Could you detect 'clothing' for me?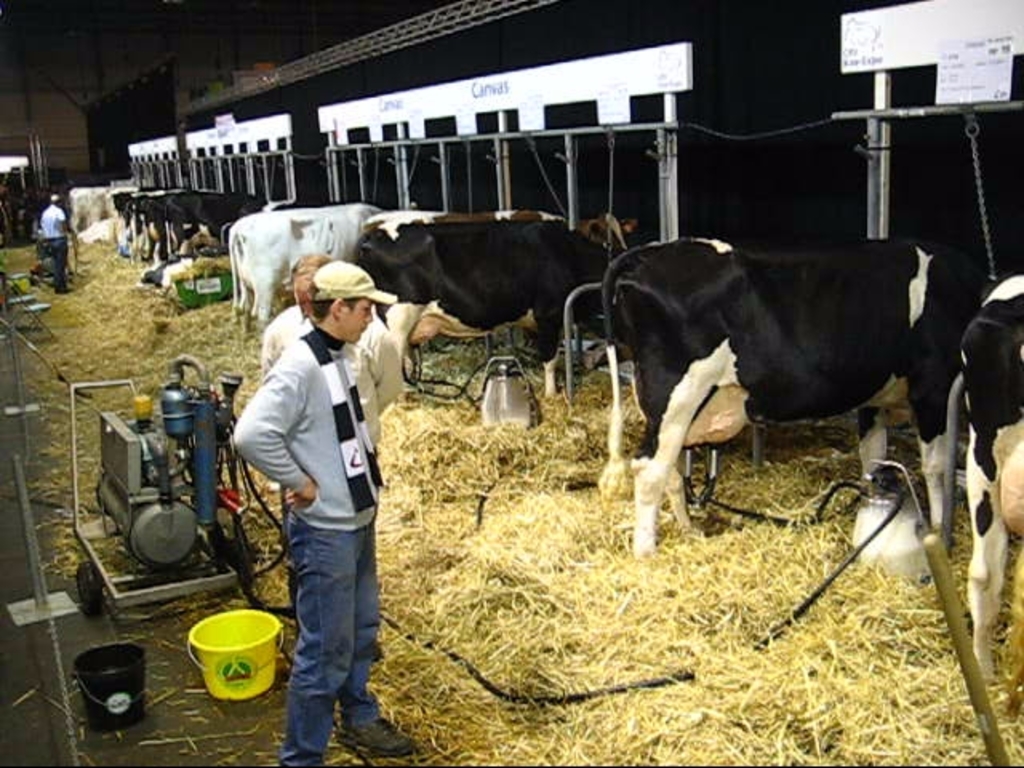
Detection result: Rect(234, 224, 403, 720).
